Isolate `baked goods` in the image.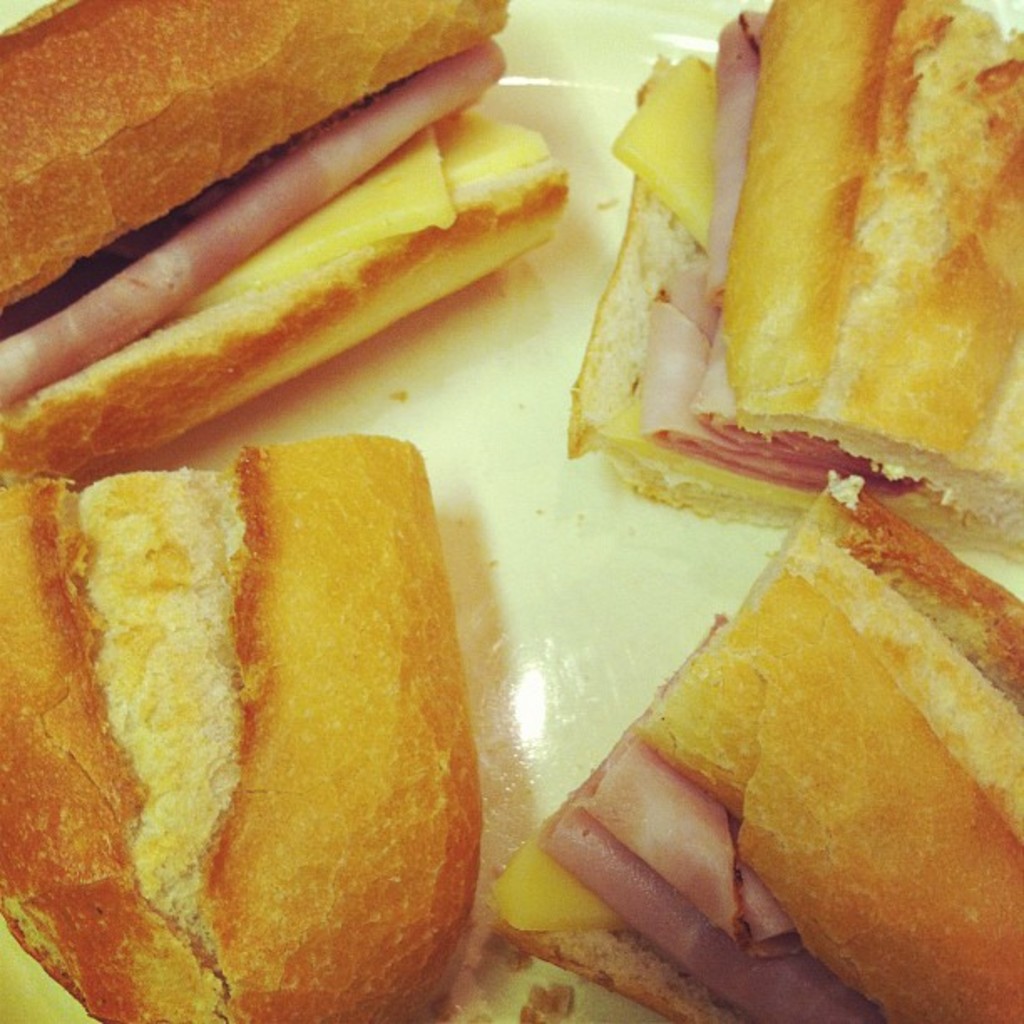
Isolated region: (left=550, top=0, right=1022, bottom=566).
